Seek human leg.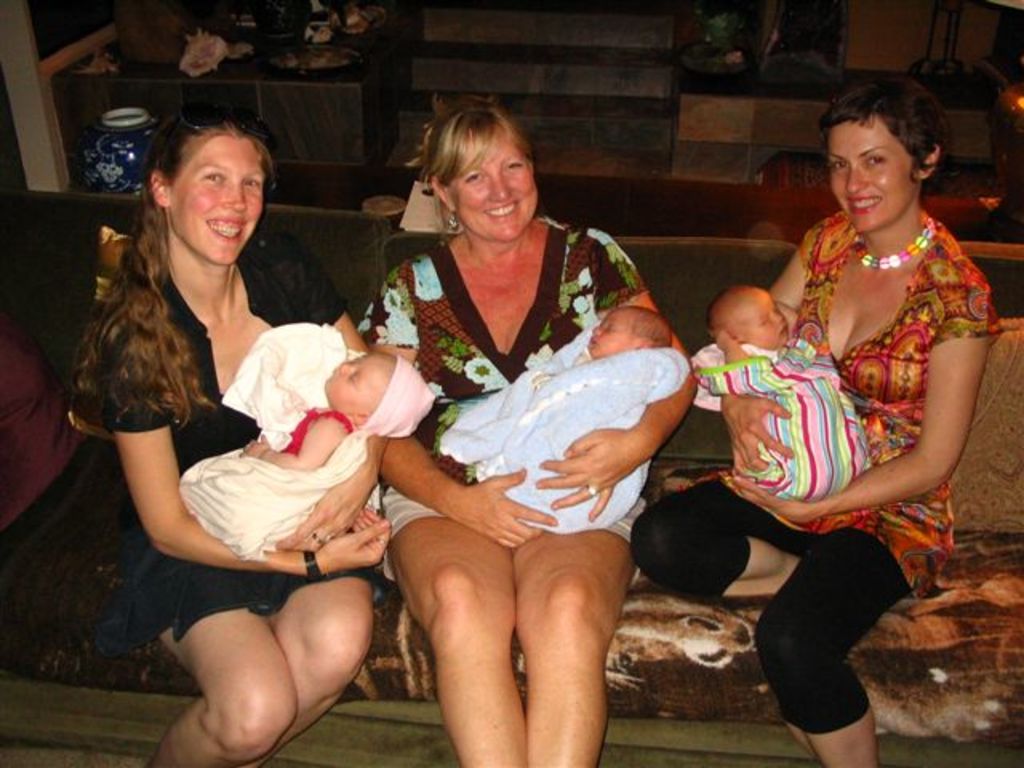
bbox(278, 574, 384, 741).
